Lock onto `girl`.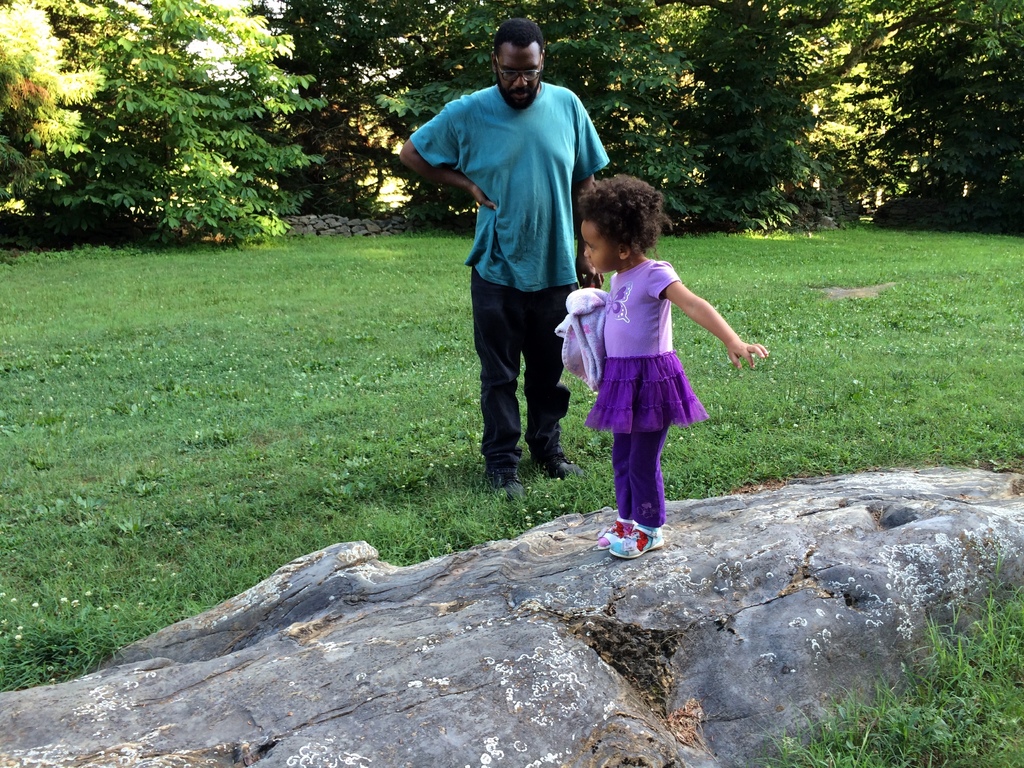
Locked: crop(556, 175, 768, 562).
